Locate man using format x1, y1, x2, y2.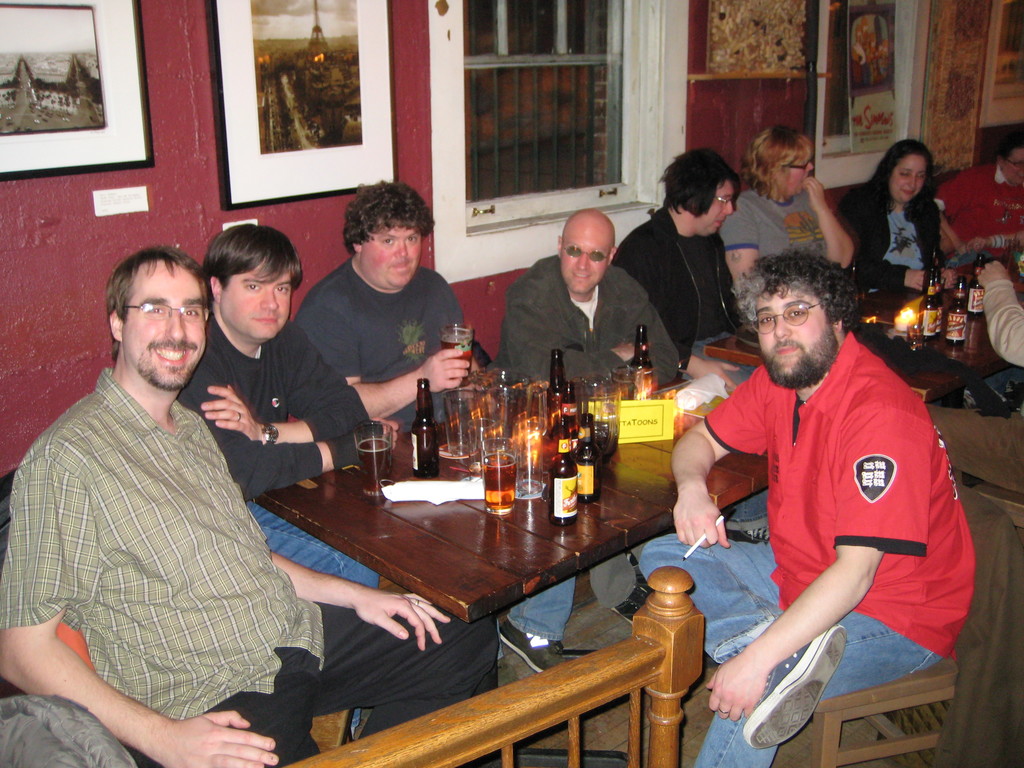
610, 152, 758, 346.
